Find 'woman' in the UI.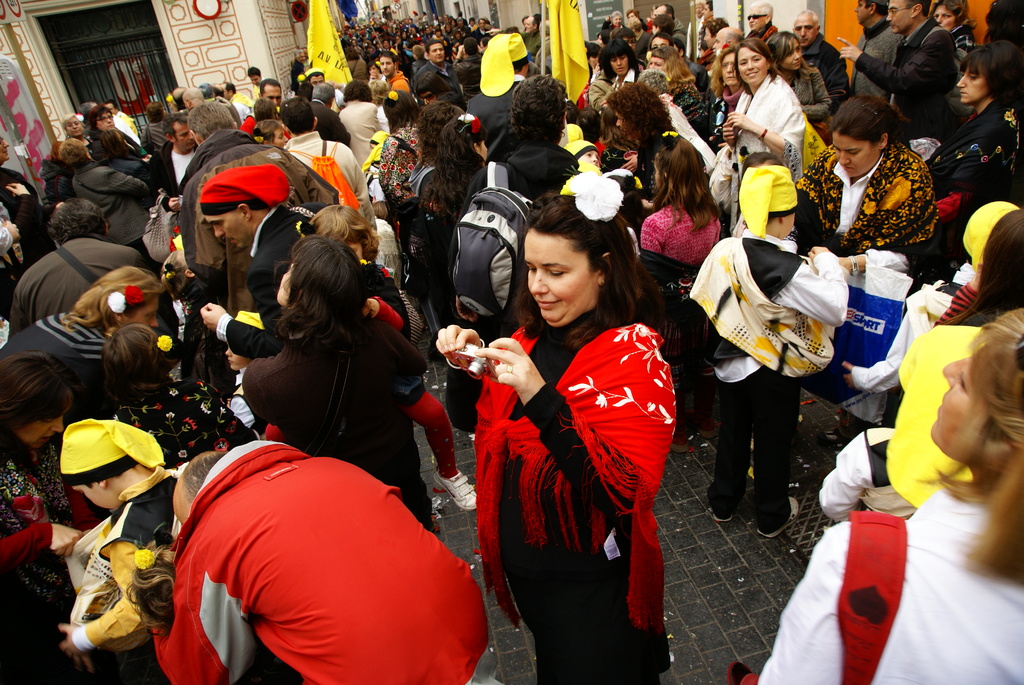
UI element at Rect(140, 98, 172, 148).
